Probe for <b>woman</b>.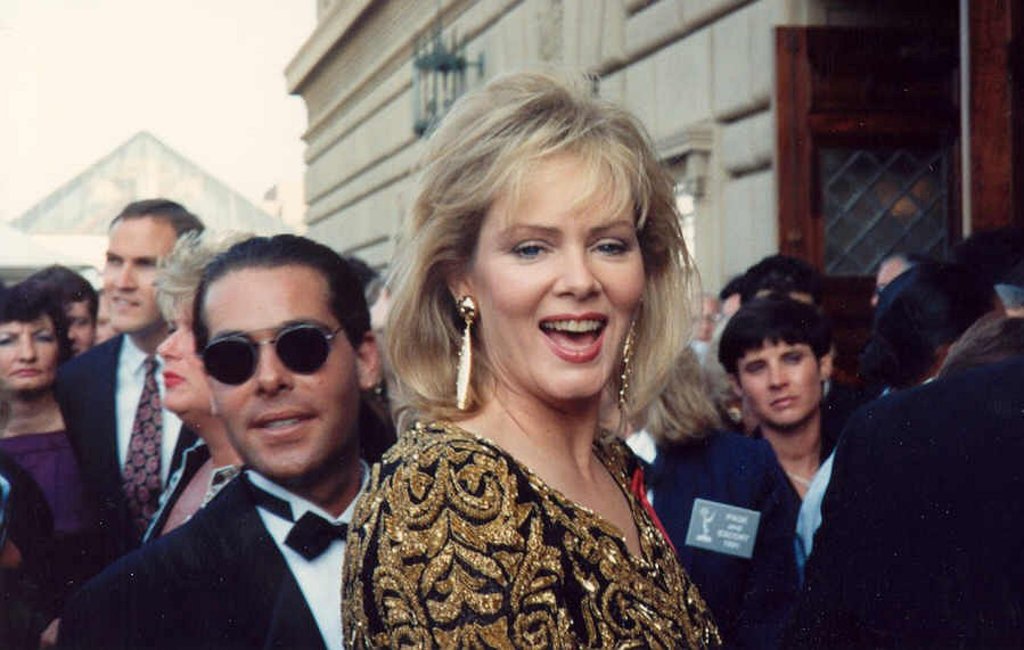
Probe result: <bbox>341, 96, 744, 649</bbox>.
